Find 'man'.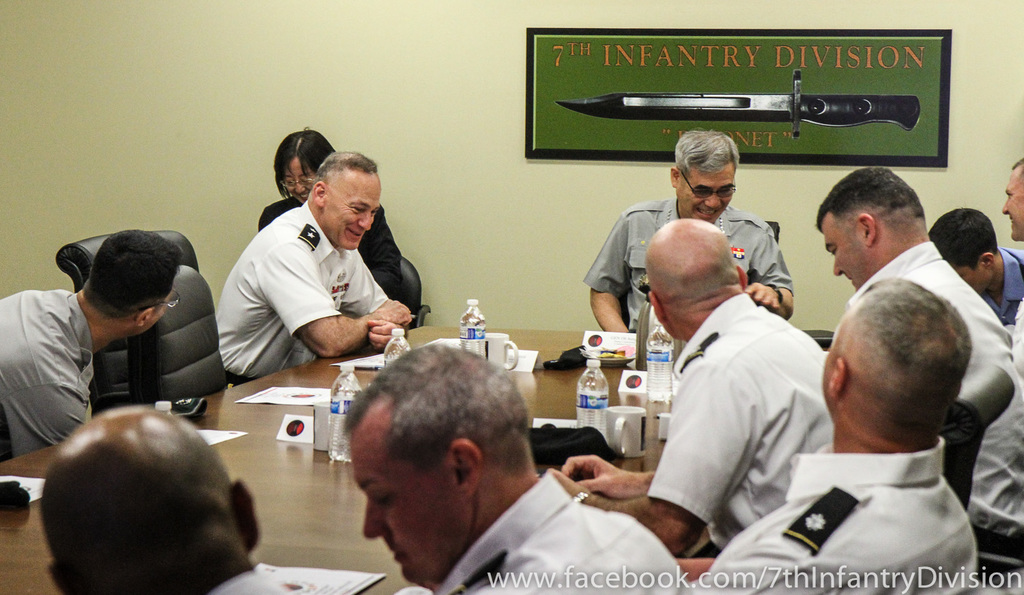
rect(207, 154, 422, 400).
